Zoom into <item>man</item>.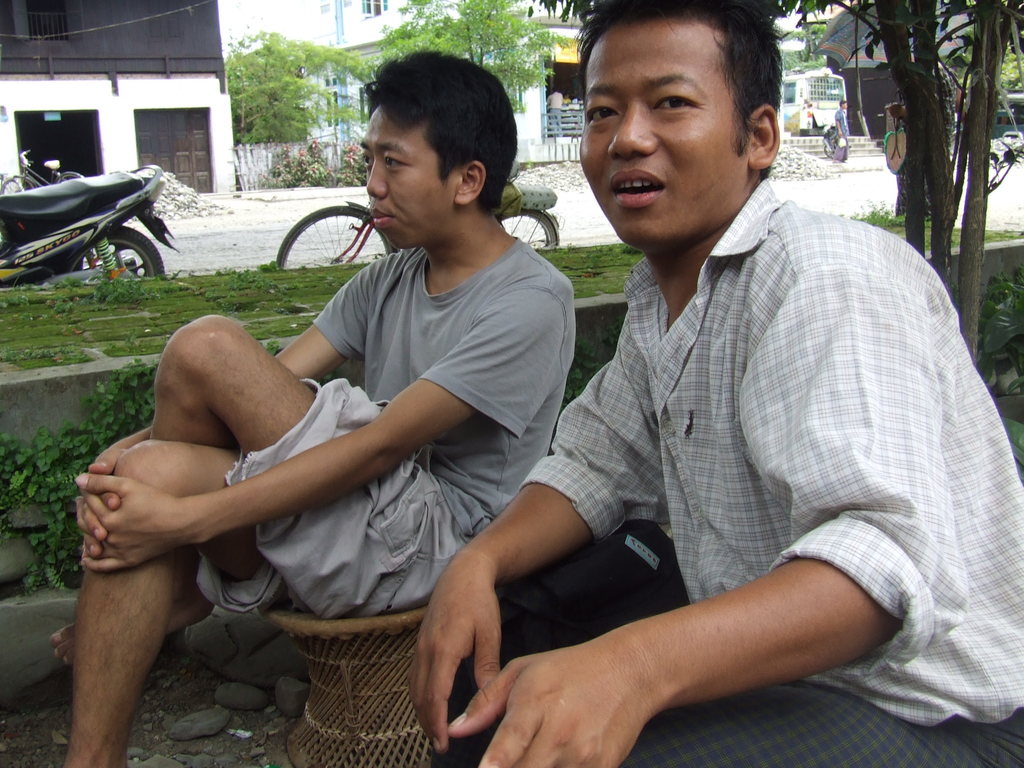
Zoom target: bbox=[58, 44, 577, 767].
